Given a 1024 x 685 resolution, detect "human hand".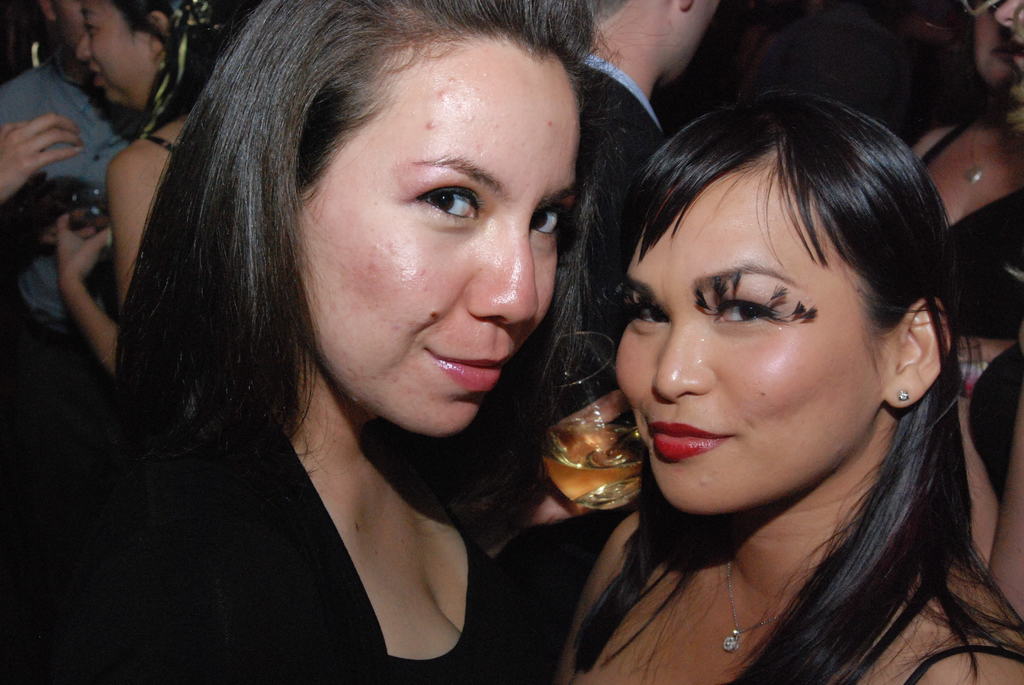
{"x1": 0, "y1": 113, "x2": 84, "y2": 204}.
